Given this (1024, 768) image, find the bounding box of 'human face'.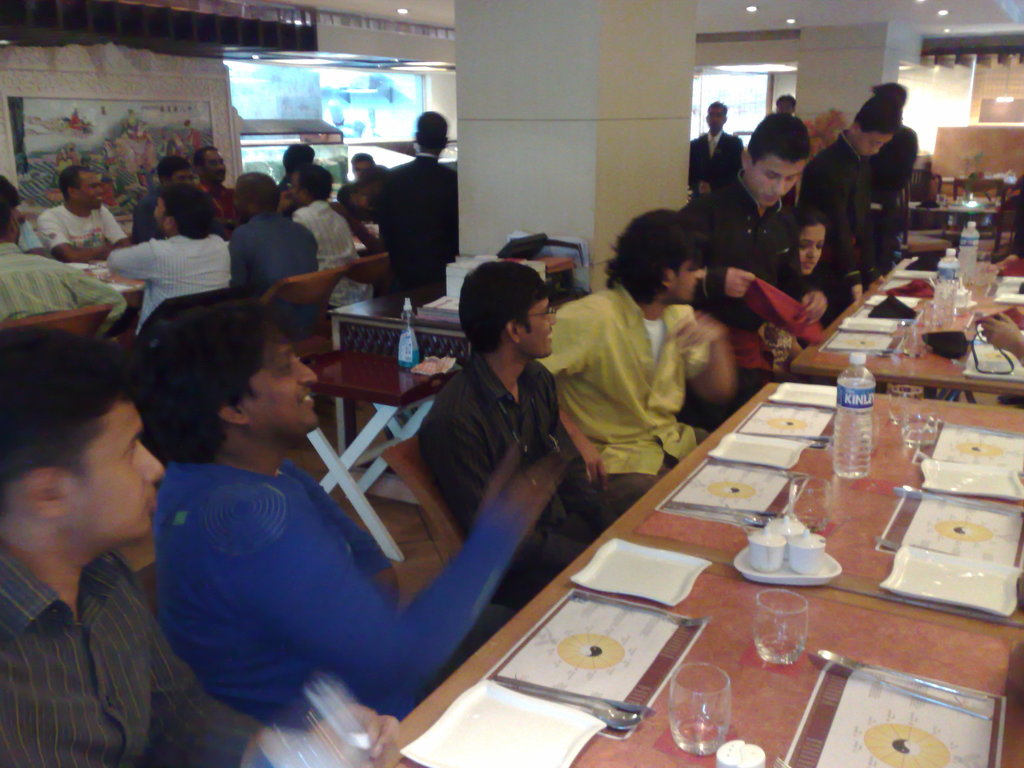
<region>352, 158, 369, 178</region>.
